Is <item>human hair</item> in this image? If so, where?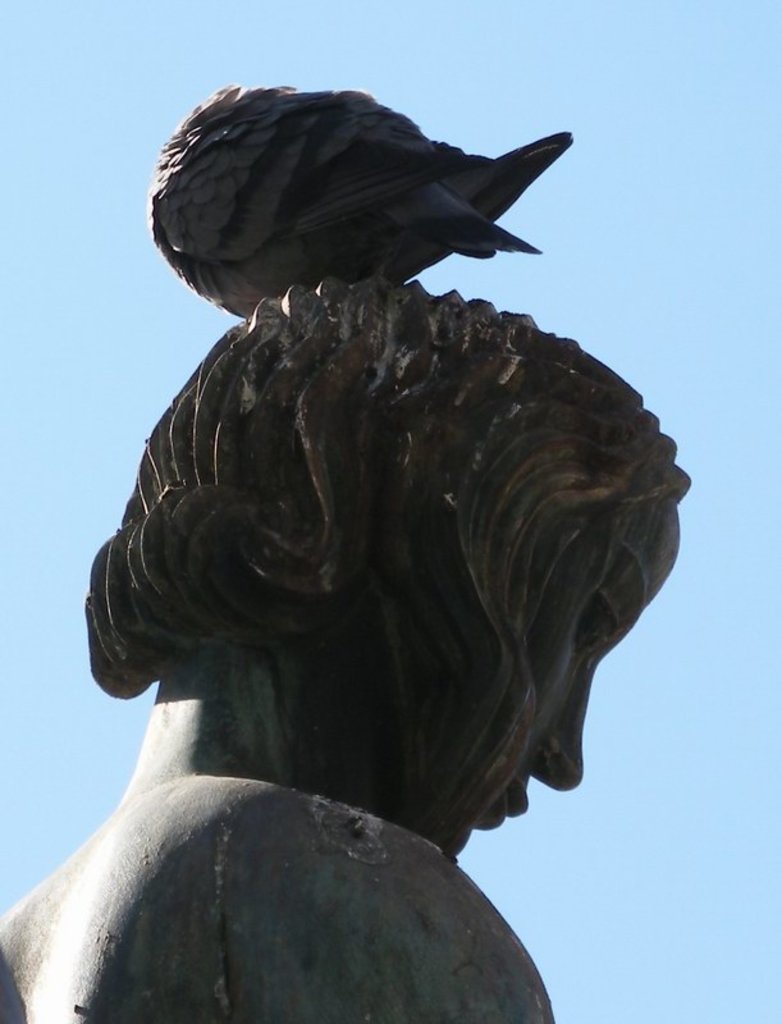
Yes, at detection(113, 259, 668, 814).
